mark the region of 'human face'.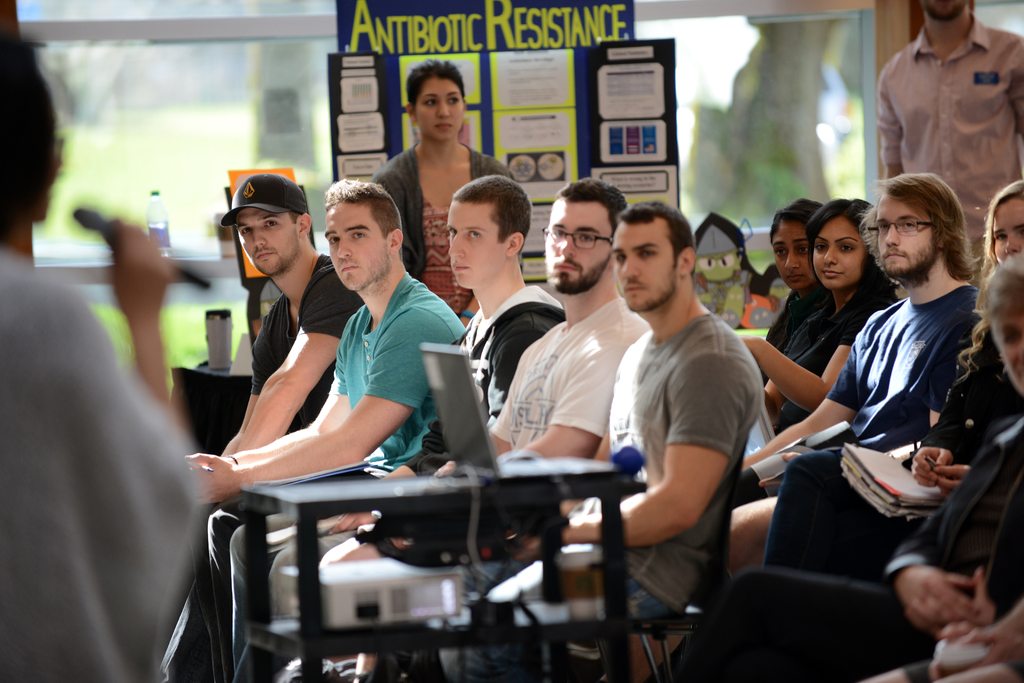
Region: [left=818, top=220, right=862, bottom=287].
